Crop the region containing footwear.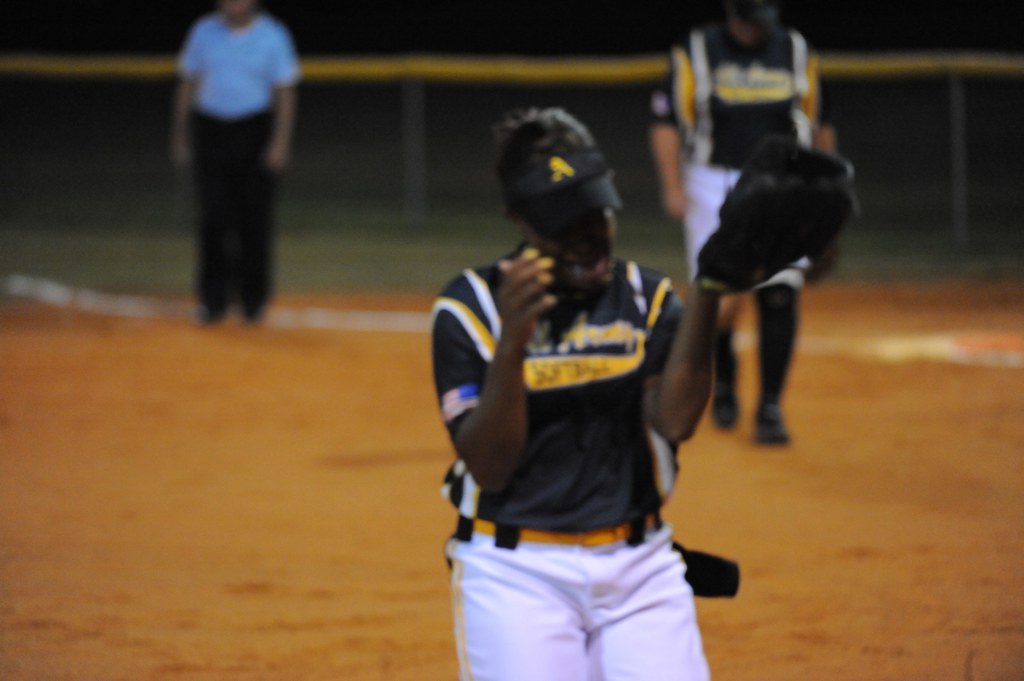
Crop region: 713/371/737/424.
